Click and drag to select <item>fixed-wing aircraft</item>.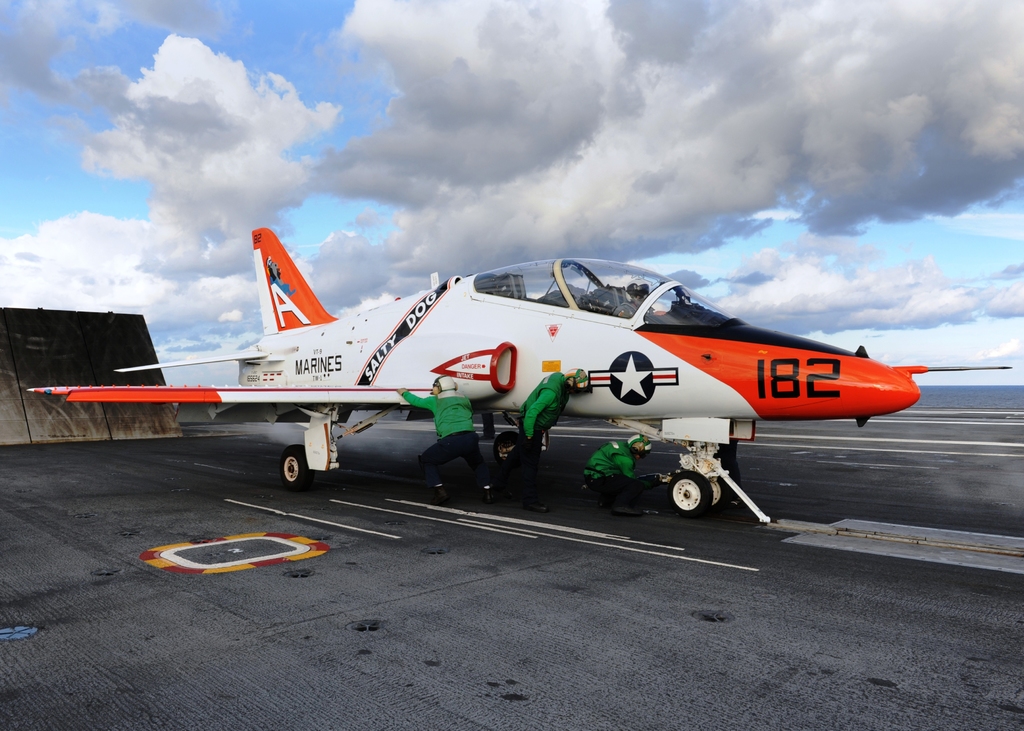
Selection: rect(25, 227, 1012, 530).
